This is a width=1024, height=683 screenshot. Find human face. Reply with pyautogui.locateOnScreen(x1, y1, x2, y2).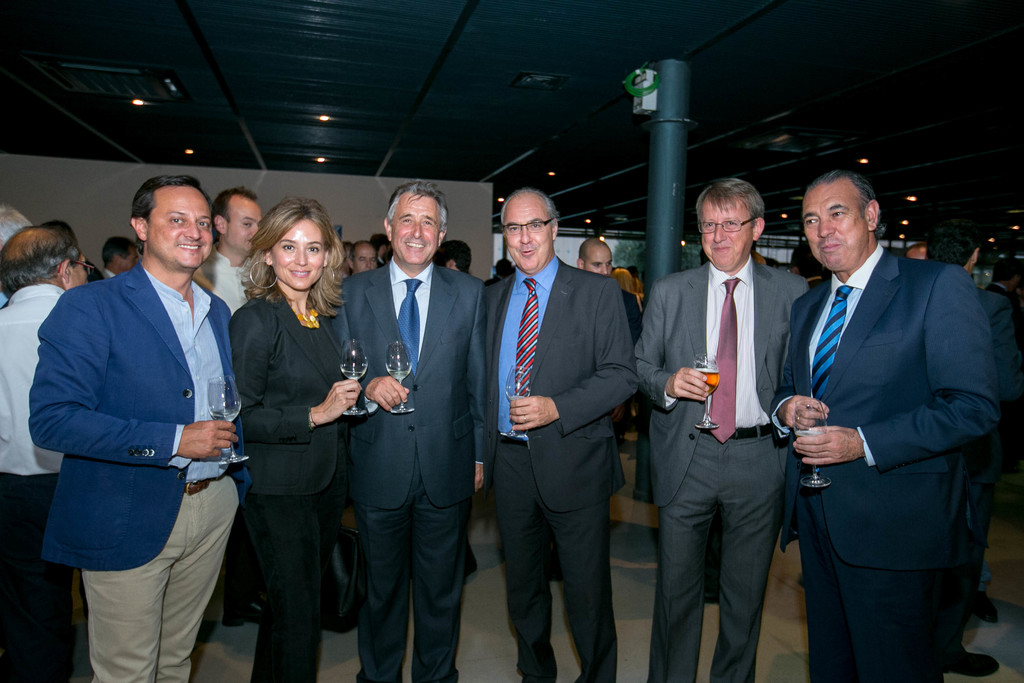
pyautogui.locateOnScreen(584, 244, 611, 277).
